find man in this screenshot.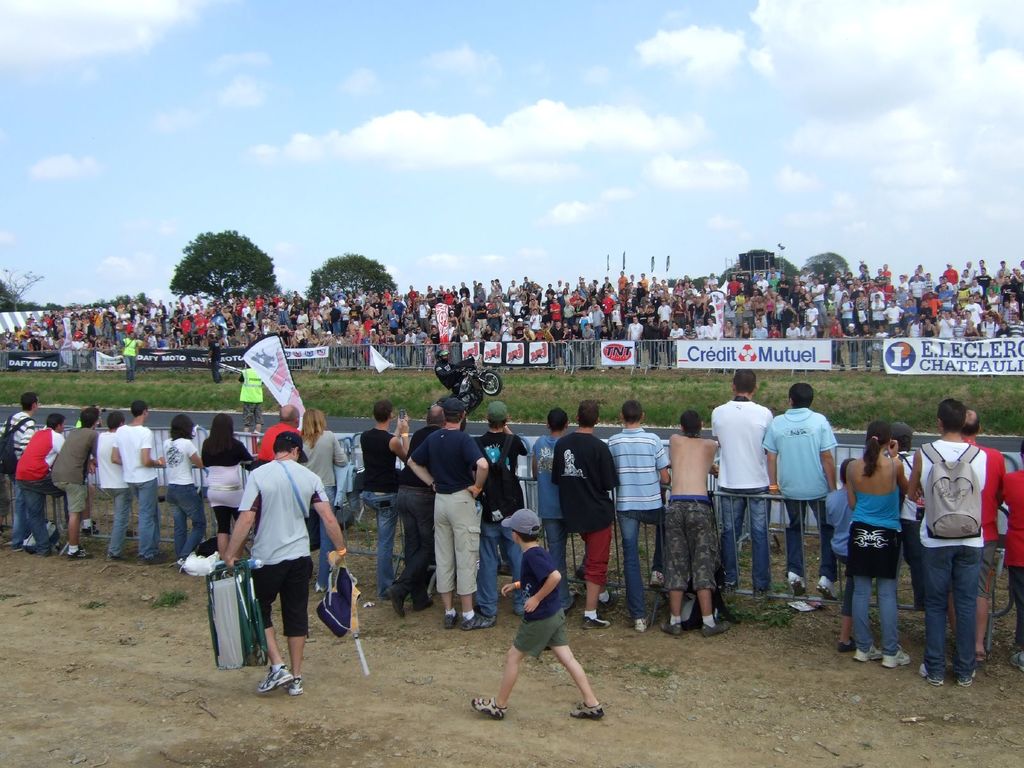
The bounding box for man is [109, 303, 114, 310].
